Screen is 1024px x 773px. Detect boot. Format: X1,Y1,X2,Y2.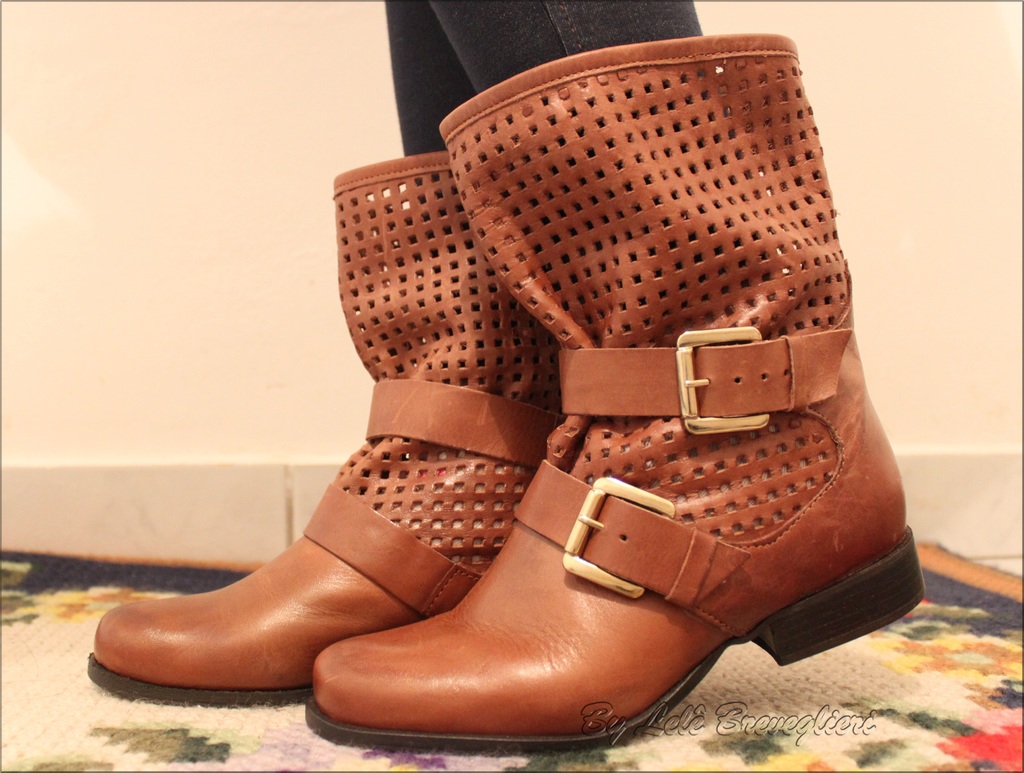
90,151,567,704.
